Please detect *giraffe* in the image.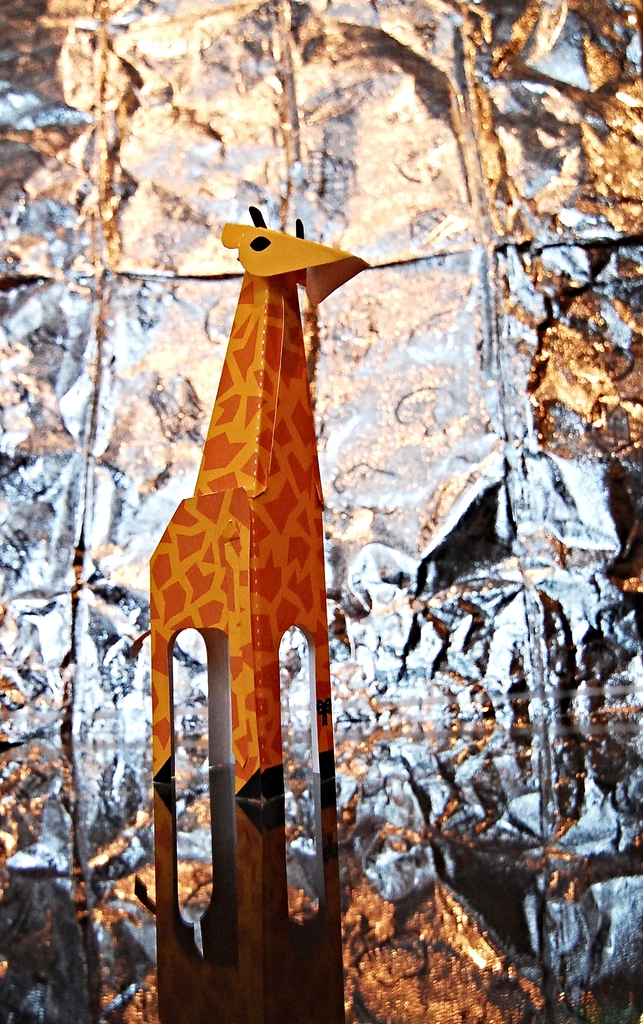
<region>148, 209, 418, 708</region>.
